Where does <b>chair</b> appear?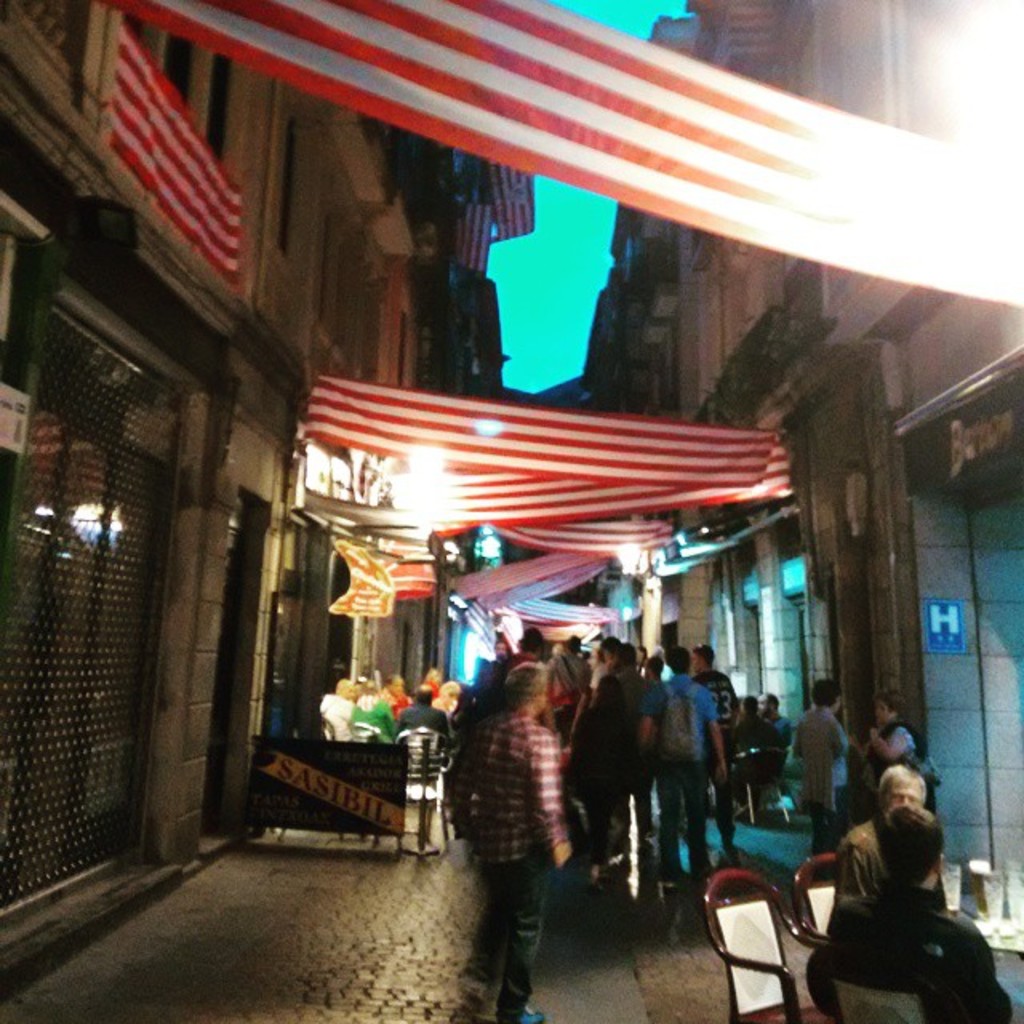
Appears at (726, 741, 792, 822).
